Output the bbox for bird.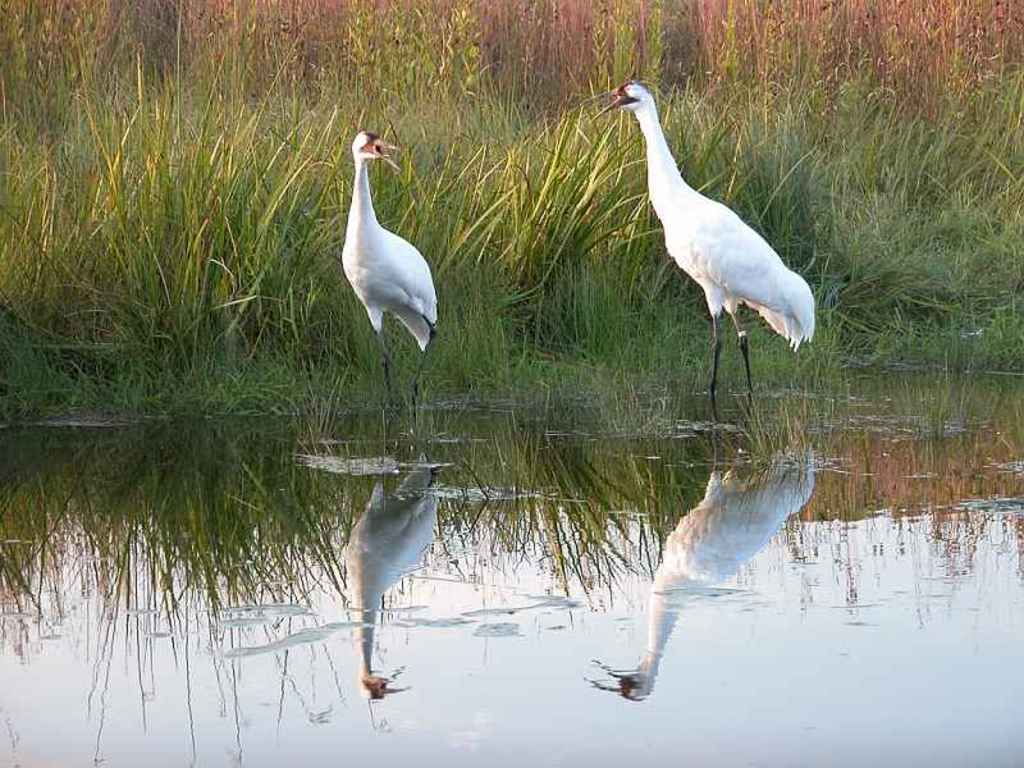
605:93:815:421.
